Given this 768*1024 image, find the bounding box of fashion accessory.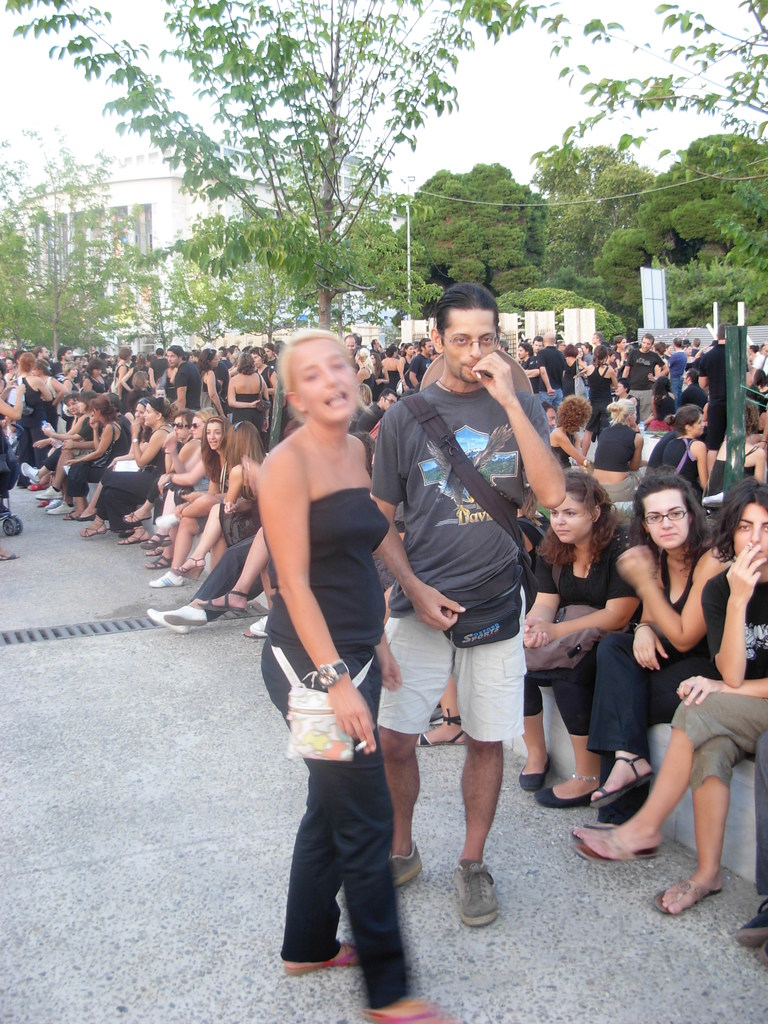
[36,483,67,501].
